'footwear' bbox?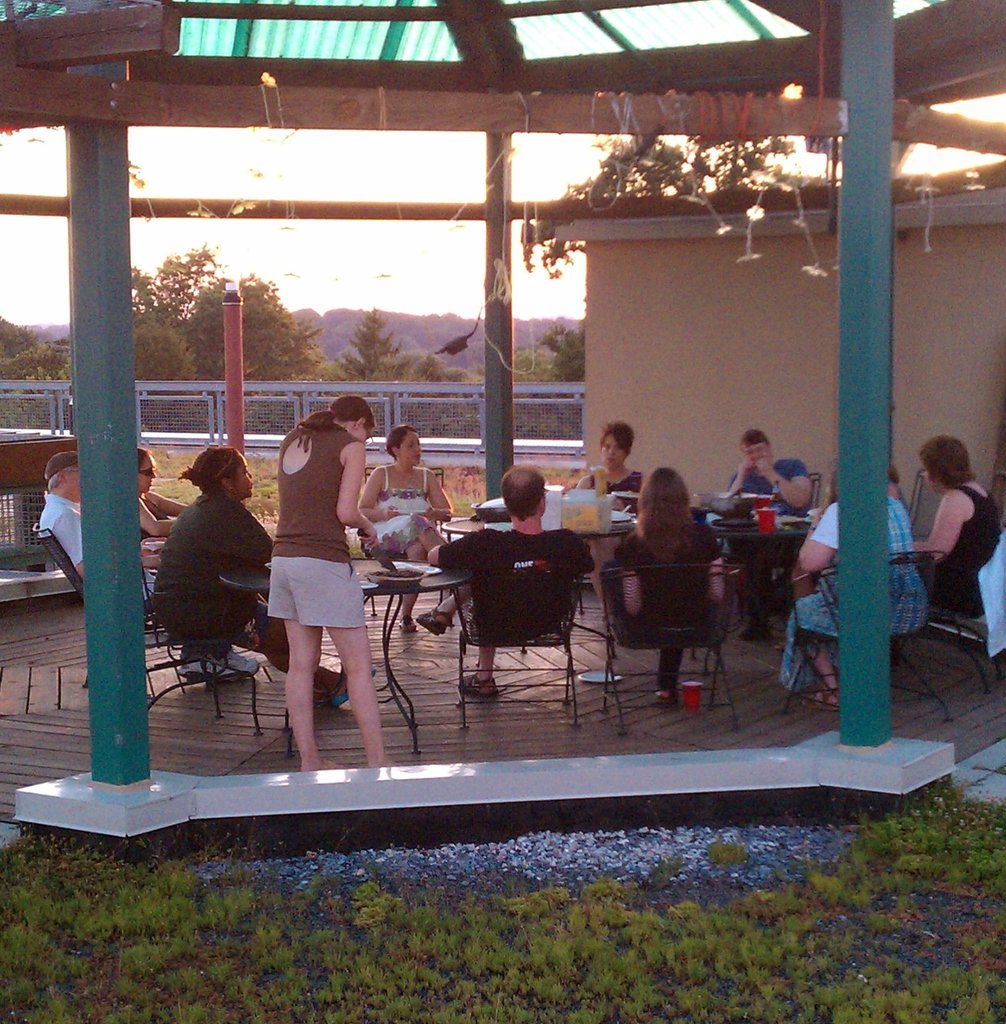
(left=177, top=658, right=212, bottom=684)
